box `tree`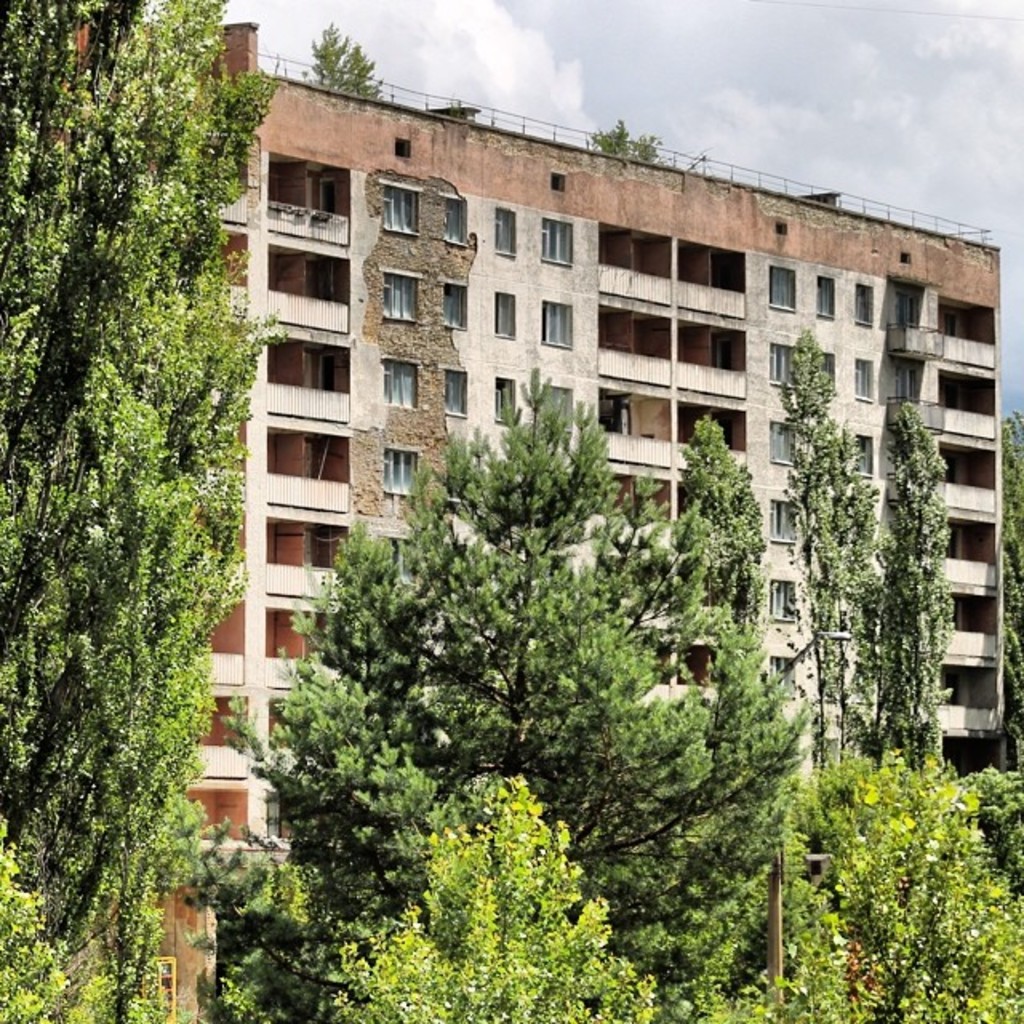
(3, 840, 78, 1022)
